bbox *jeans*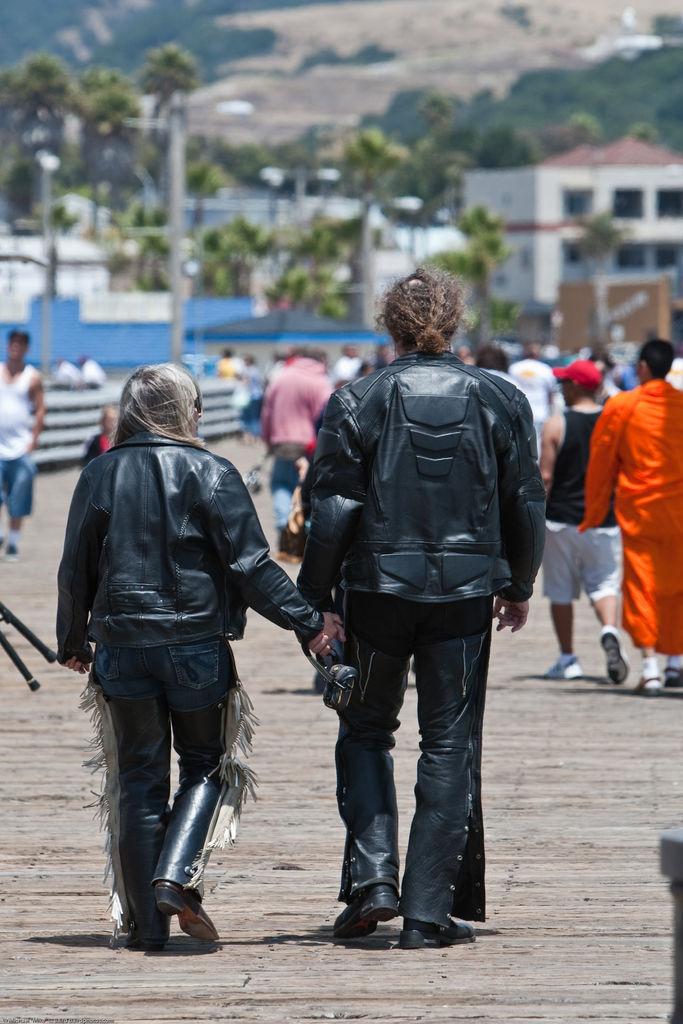
Rect(83, 643, 260, 942)
